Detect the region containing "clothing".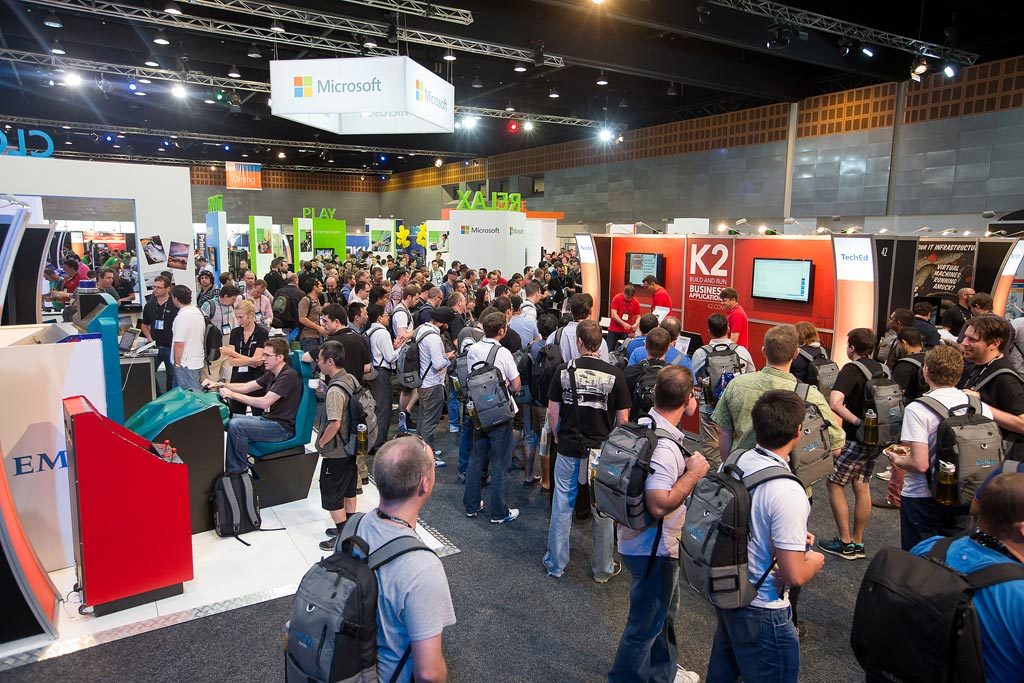
(left=138, top=293, right=179, bottom=368).
